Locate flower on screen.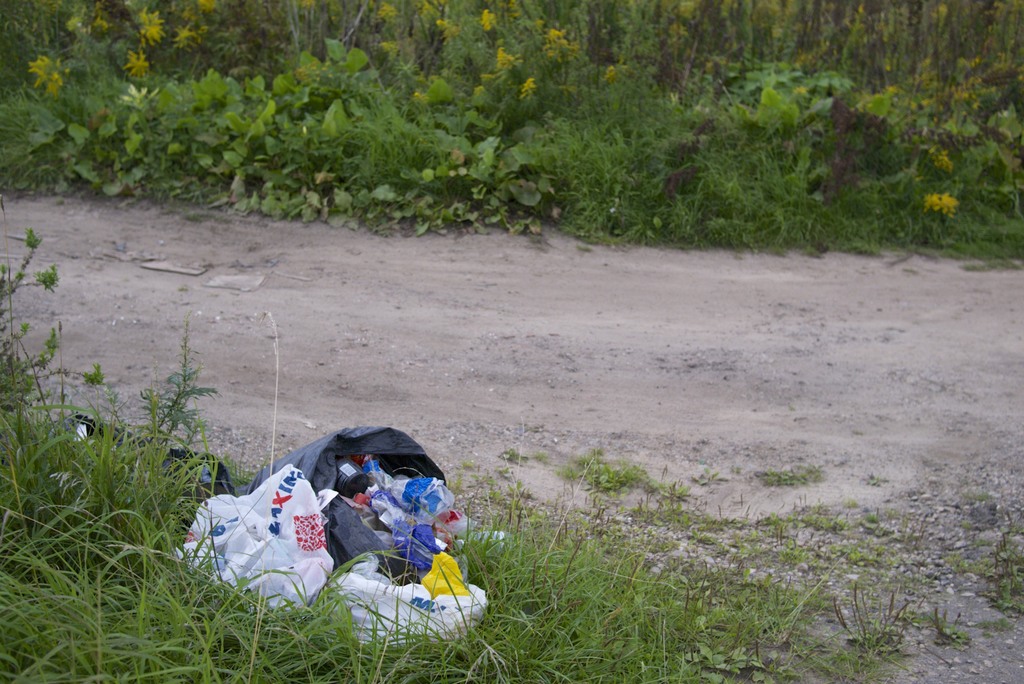
On screen at 436:19:459:44.
